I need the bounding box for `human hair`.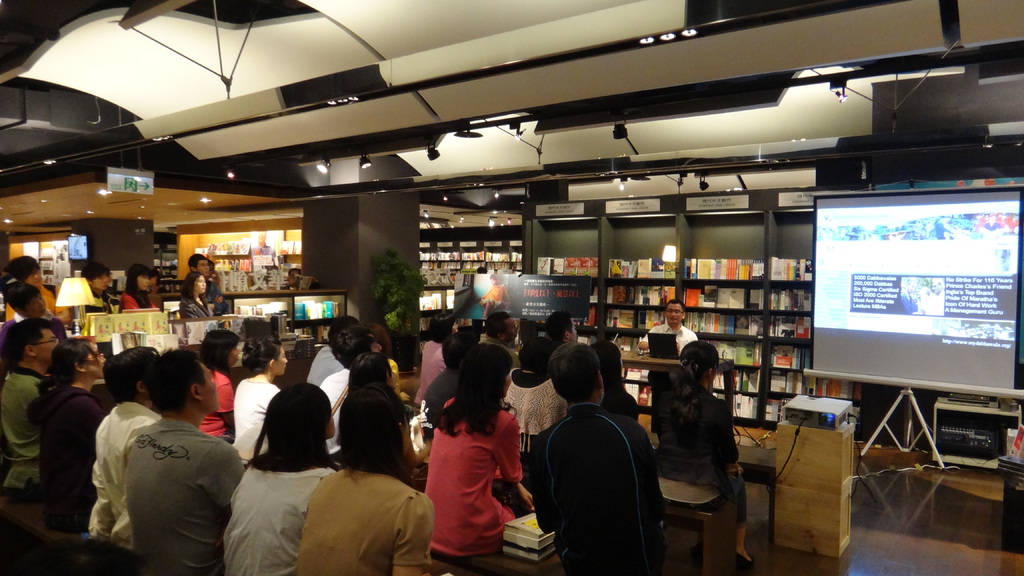
Here it is: bbox=(84, 260, 115, 288).
